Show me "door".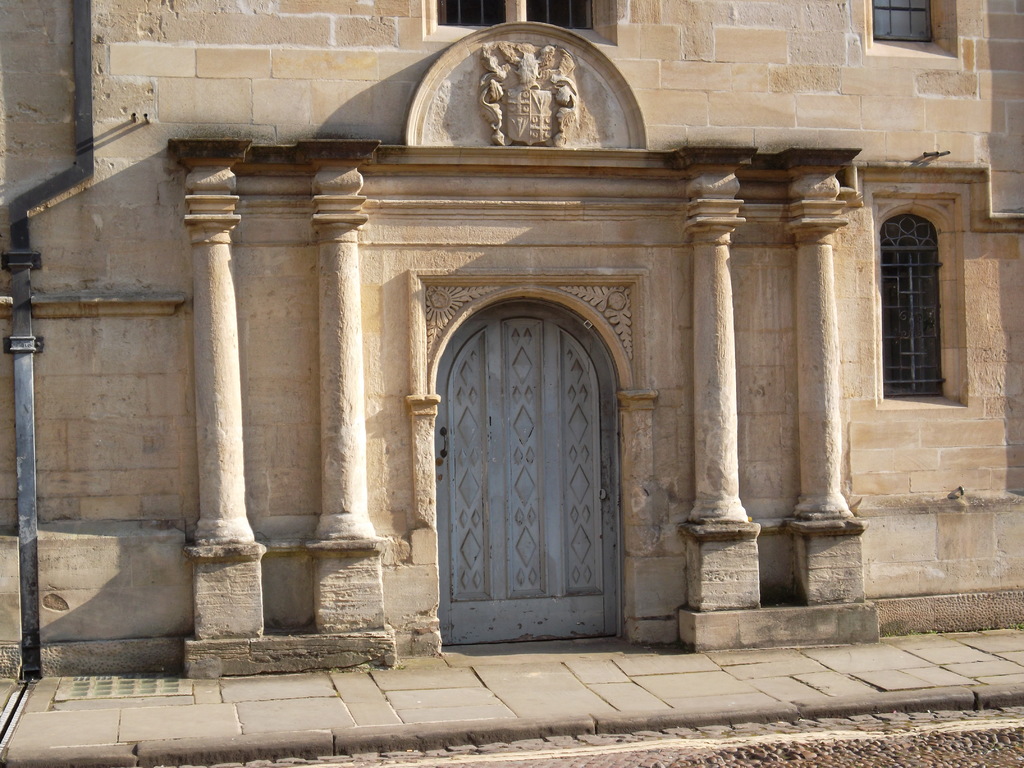
"door" is here: box=[429, 300, 628, 661].
